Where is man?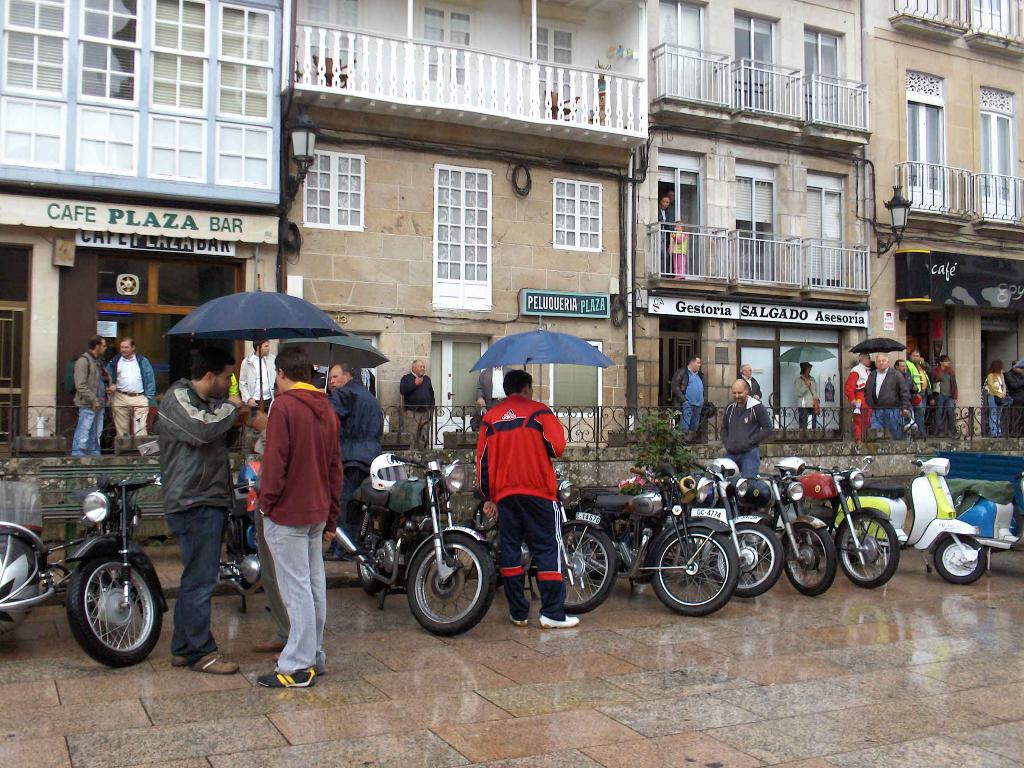
box=[866, 352, 908, 442].
